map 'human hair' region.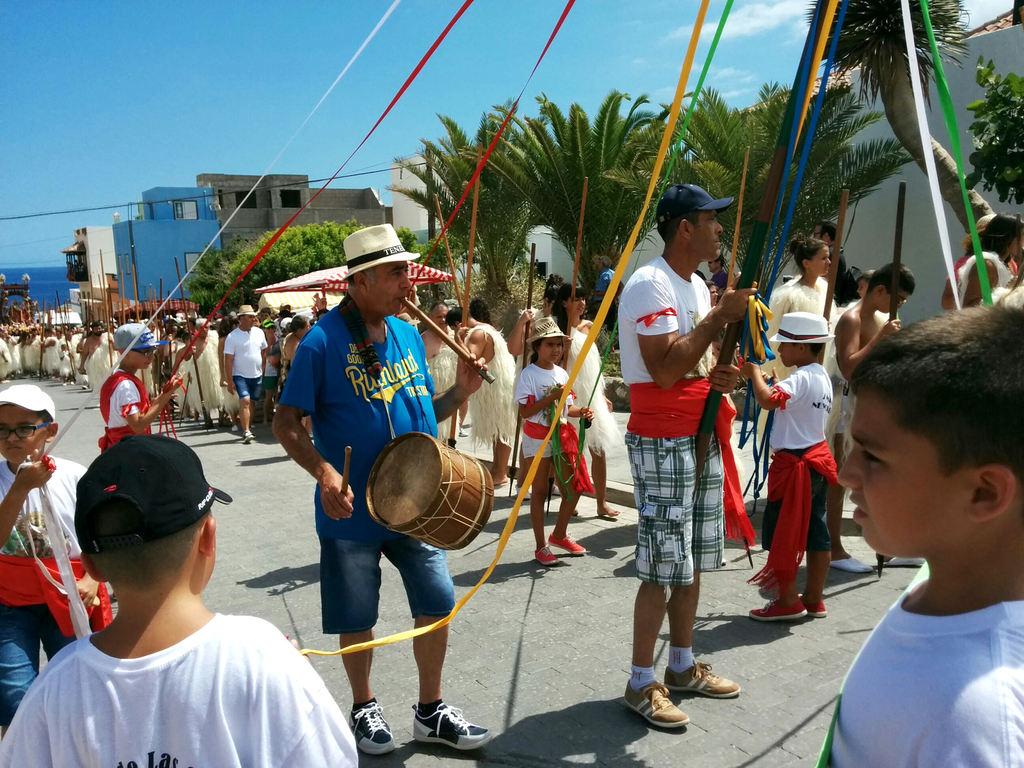
Mapped to 86, 497, 202, 584.
